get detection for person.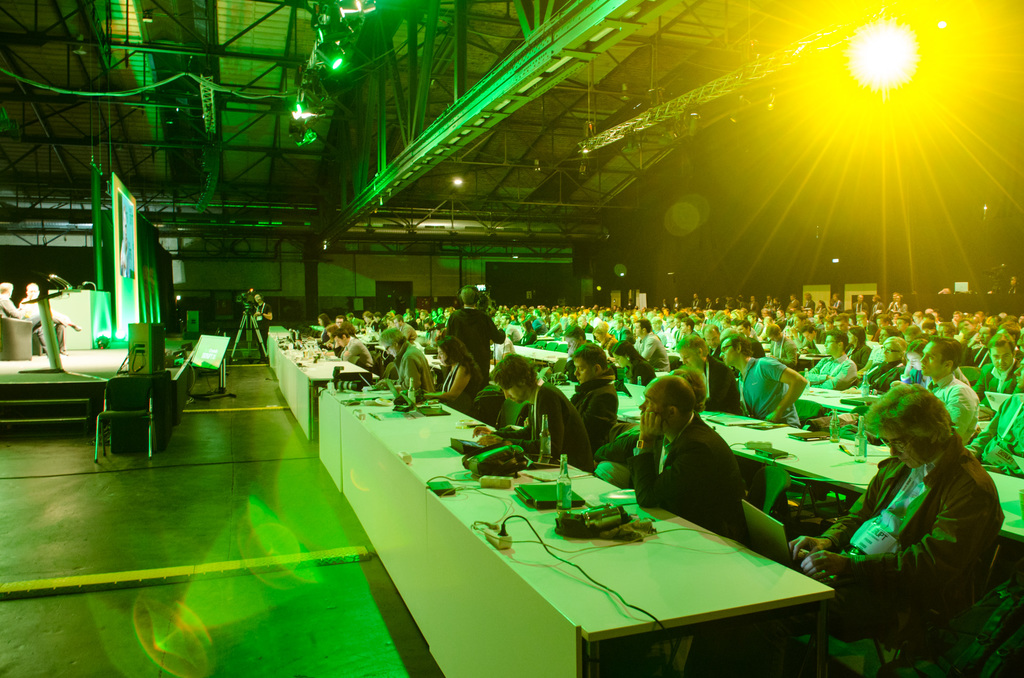
Detection: <bbox>615, 319, 632, 341</bbox>.
